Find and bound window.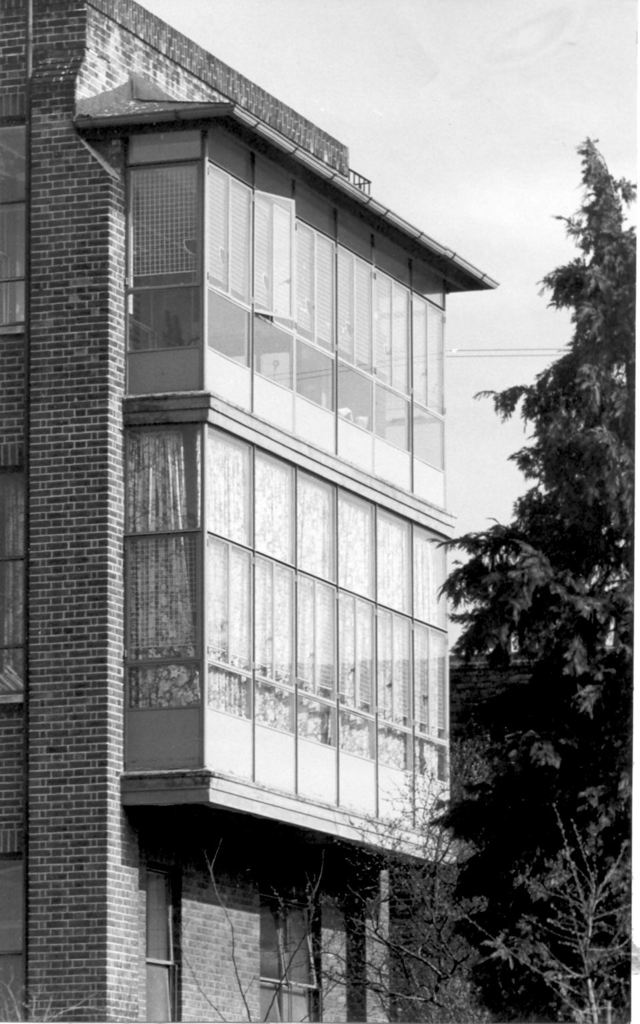
Bound: (290,580,335,701).
